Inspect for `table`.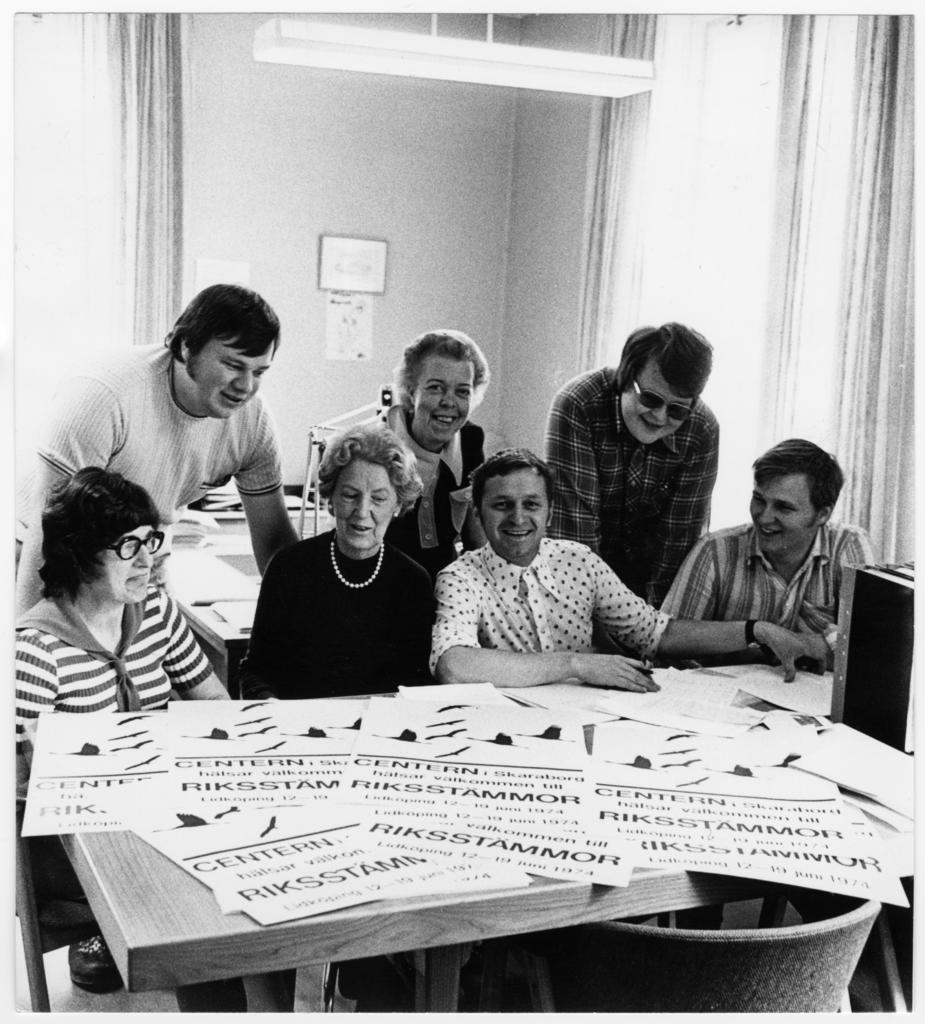
Inspection: <box>154,496,339,694</box>.
